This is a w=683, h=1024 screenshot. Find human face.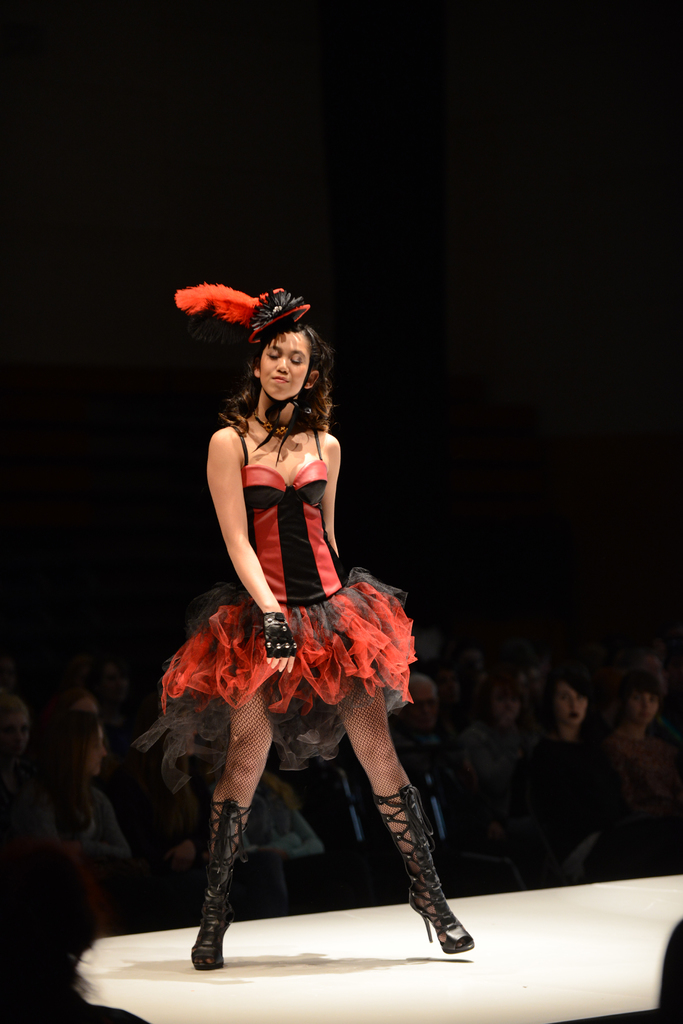
Bounding box: bbox(633, 693, 657, 724).
